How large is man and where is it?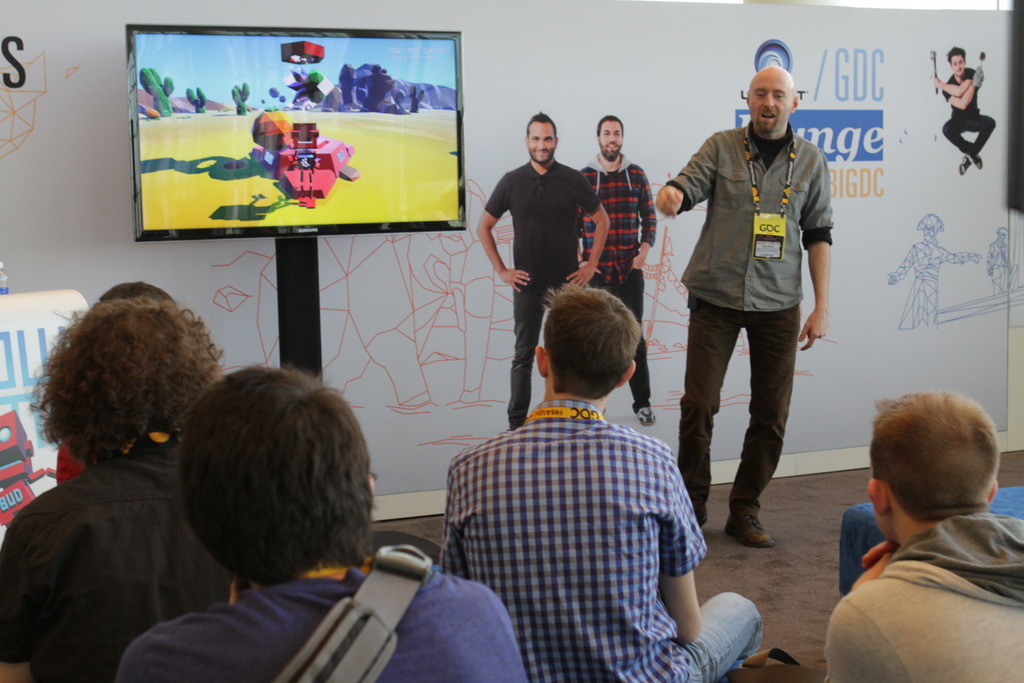
Bounding box: BBox(0, 294, 236, 682).
